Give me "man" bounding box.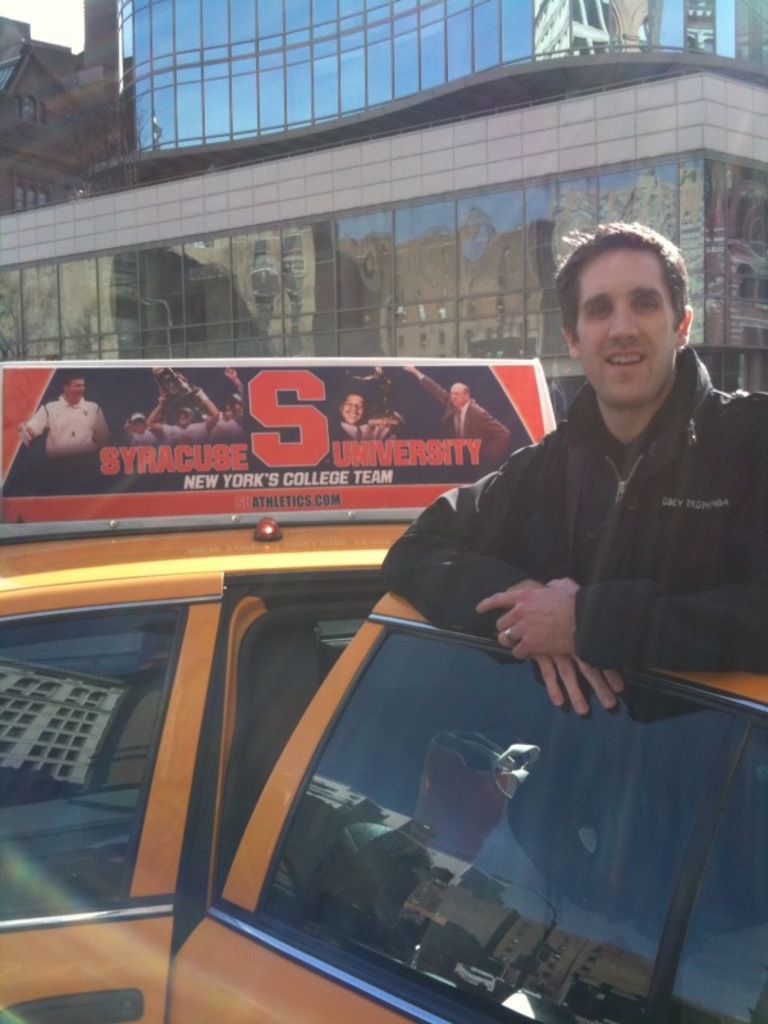
(125, 415, 155, 445).
